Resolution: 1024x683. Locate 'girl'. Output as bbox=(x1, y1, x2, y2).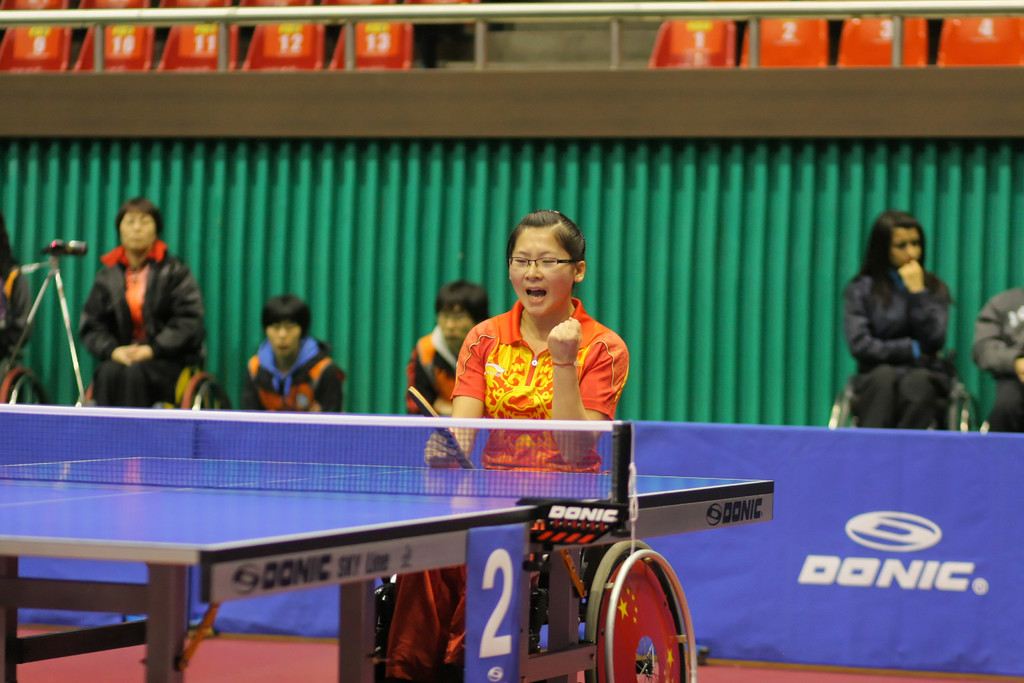
bbox=(845, 215, 959, 431).
